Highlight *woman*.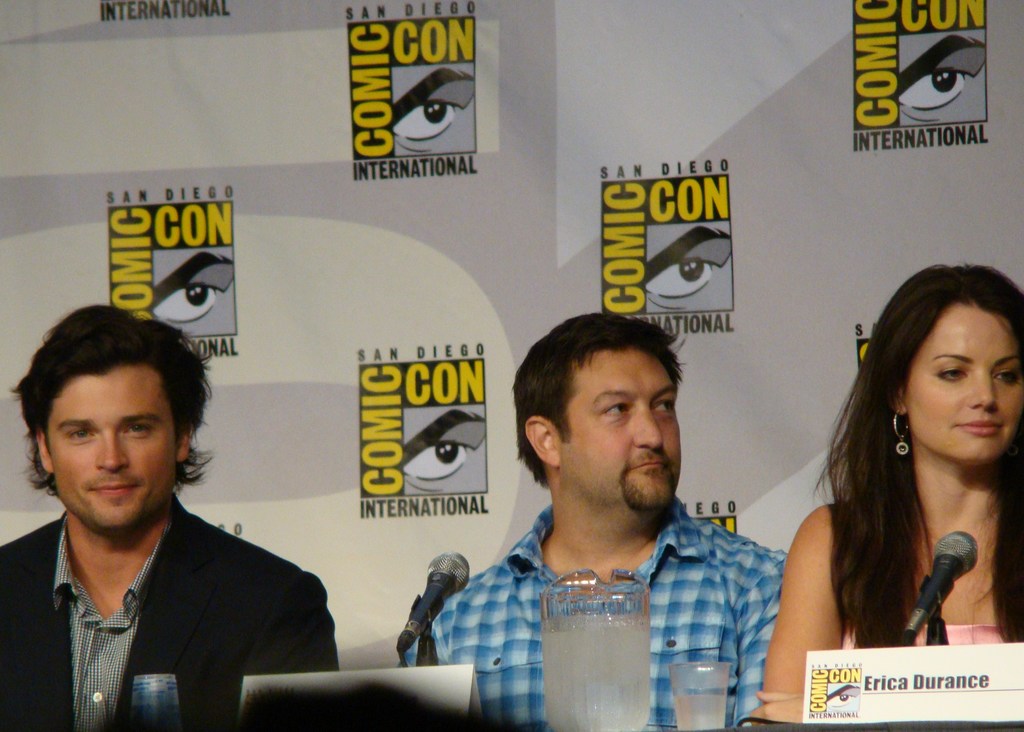
Highlighted region: x1=779 y1=244 x2=1023 y2=685.
